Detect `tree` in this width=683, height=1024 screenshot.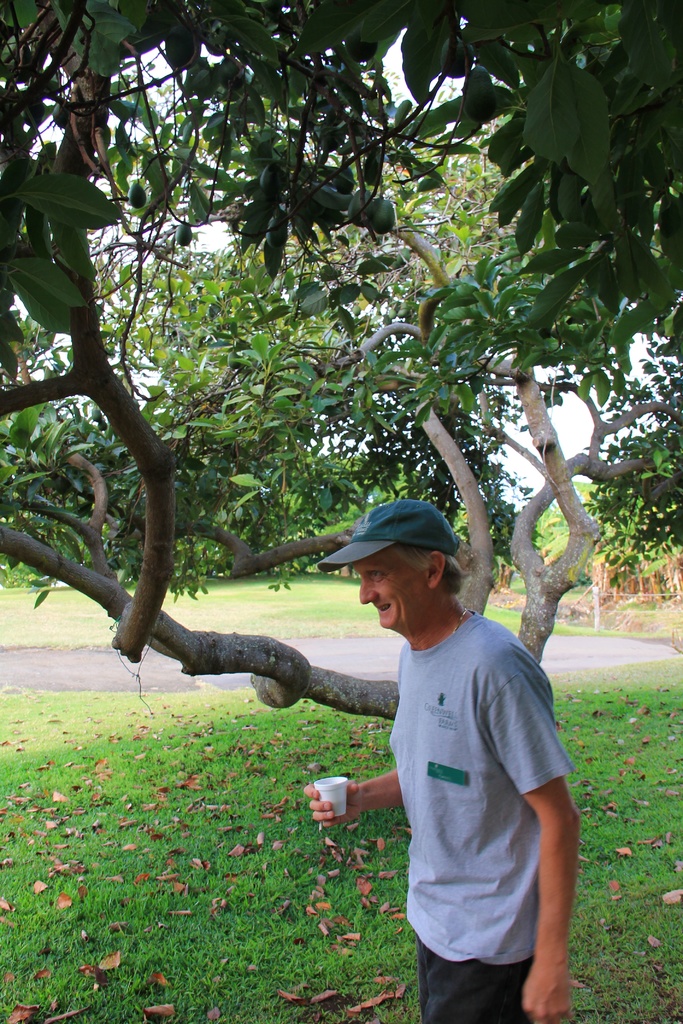
Detection: <region>0, 0, 671, 863</region>.
